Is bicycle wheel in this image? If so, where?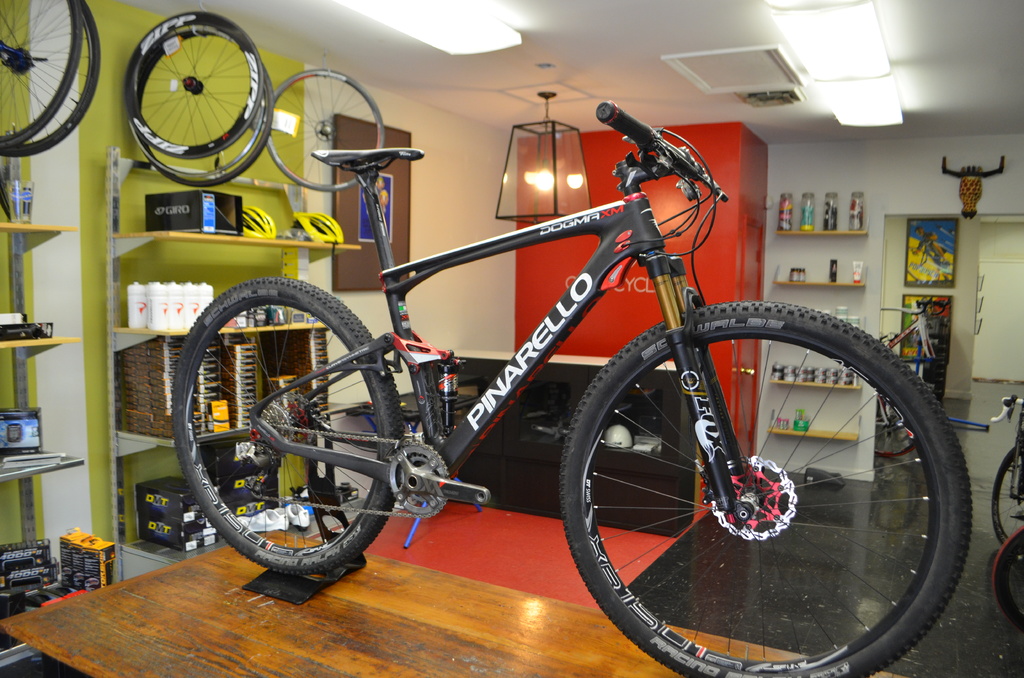
Yes, at <box>564,316,977,677</box>.
